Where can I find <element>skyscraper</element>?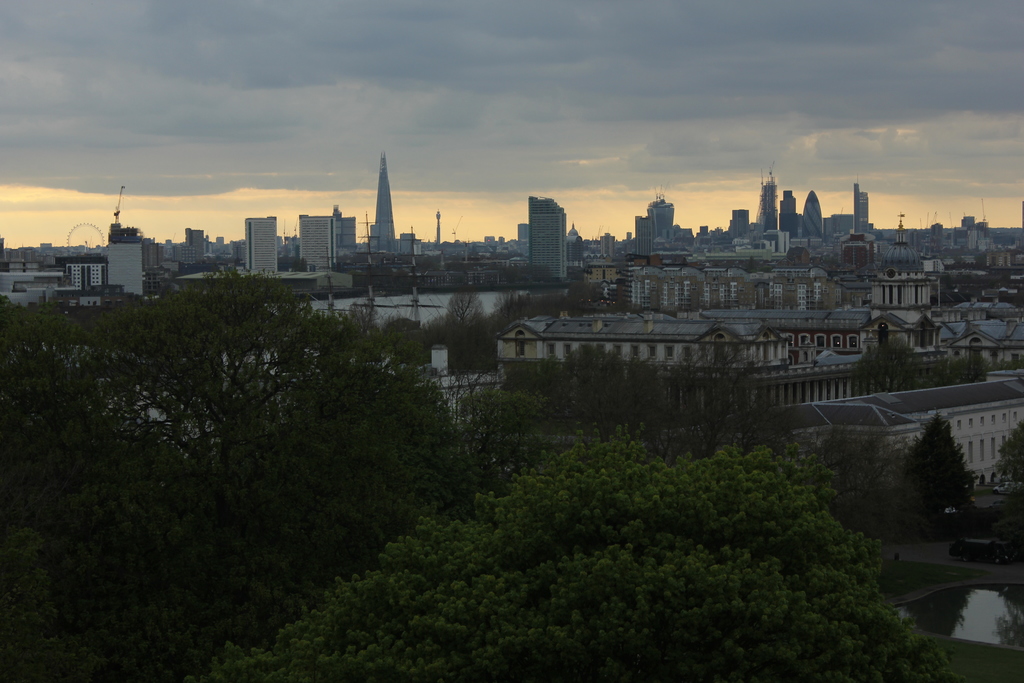
You can find it at detection(775, 188, 800, 240).
